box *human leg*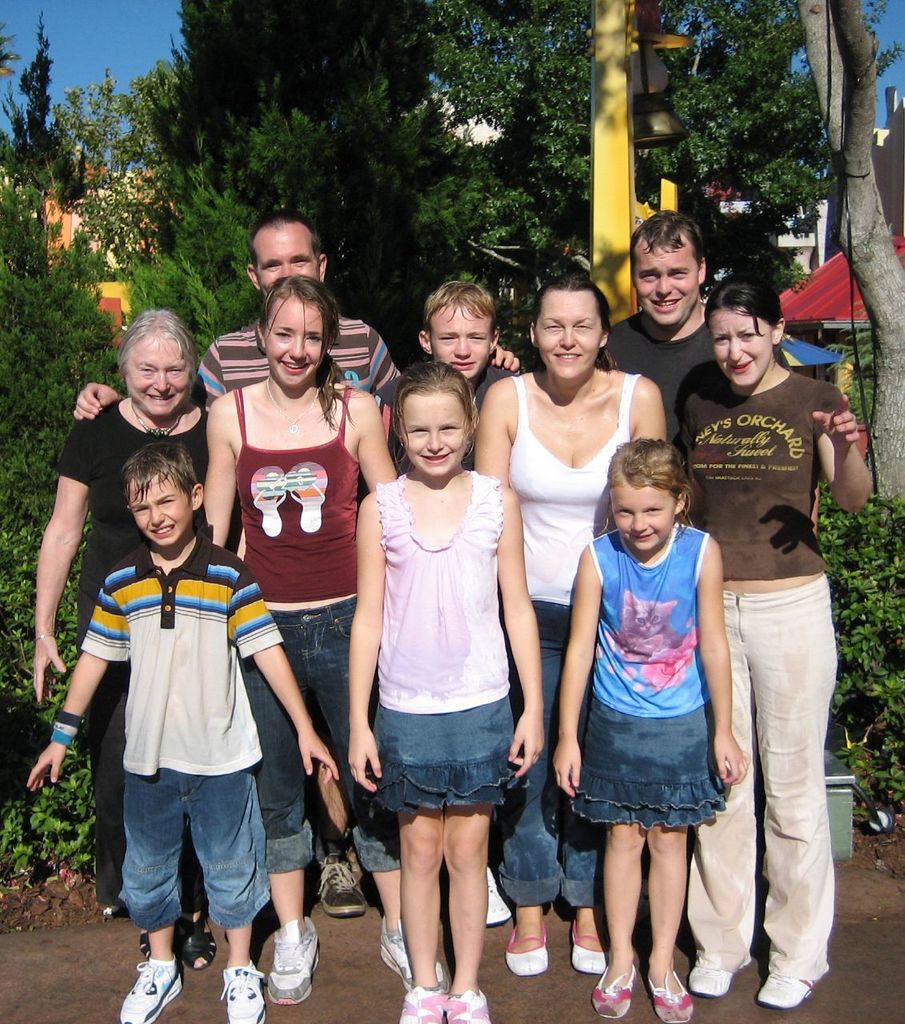
363/878/454/989
